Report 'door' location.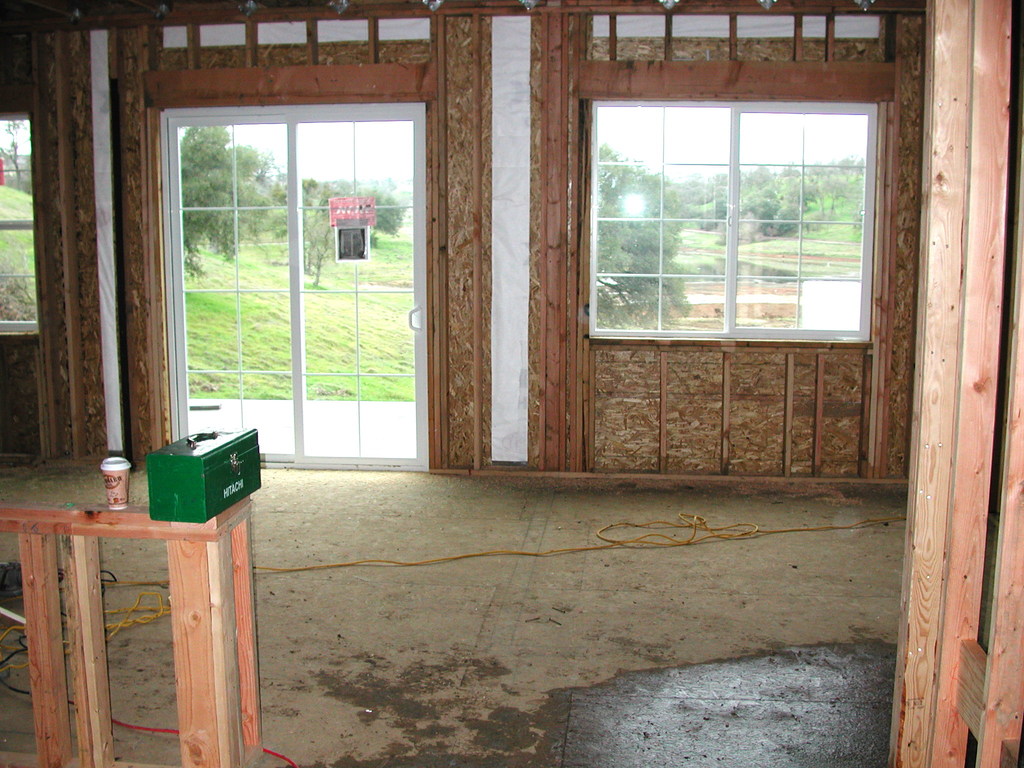
Report: <bbox>161, 106, 426, 470</bbox>.
